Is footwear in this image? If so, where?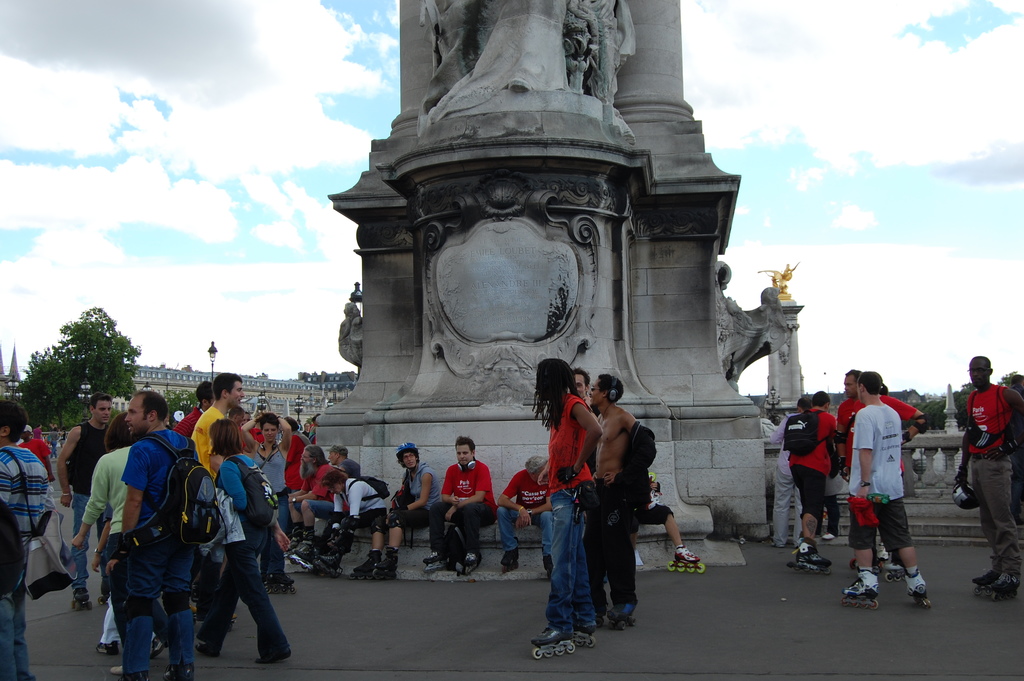
Yes, at 268:571:294:587.
